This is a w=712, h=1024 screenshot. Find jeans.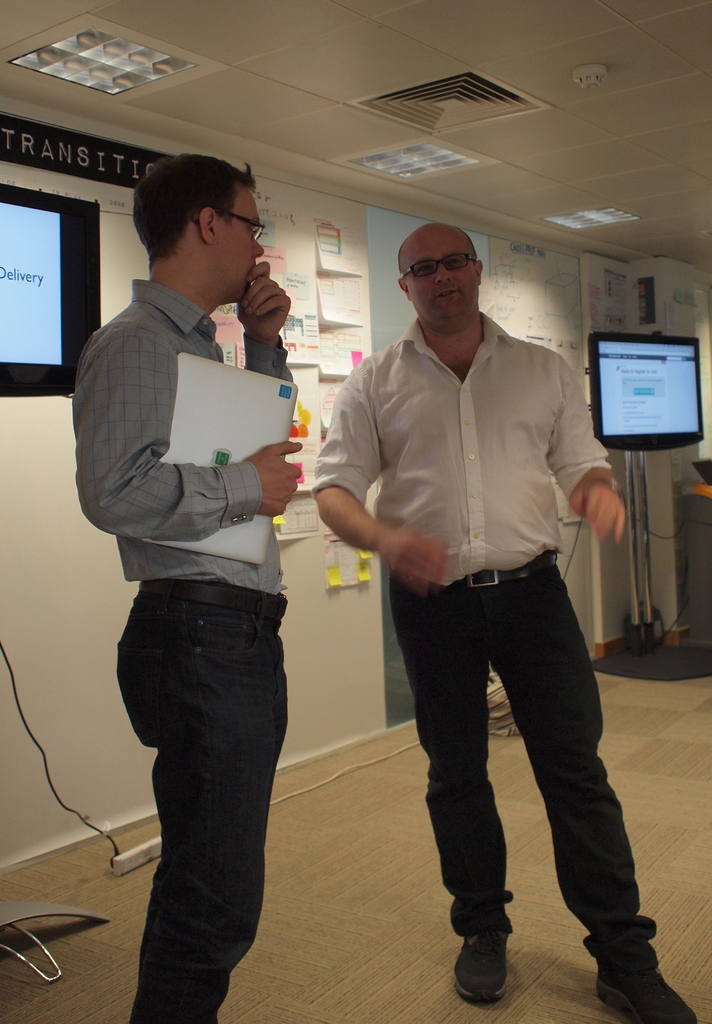
Bounding box: (386,566,660,968).
